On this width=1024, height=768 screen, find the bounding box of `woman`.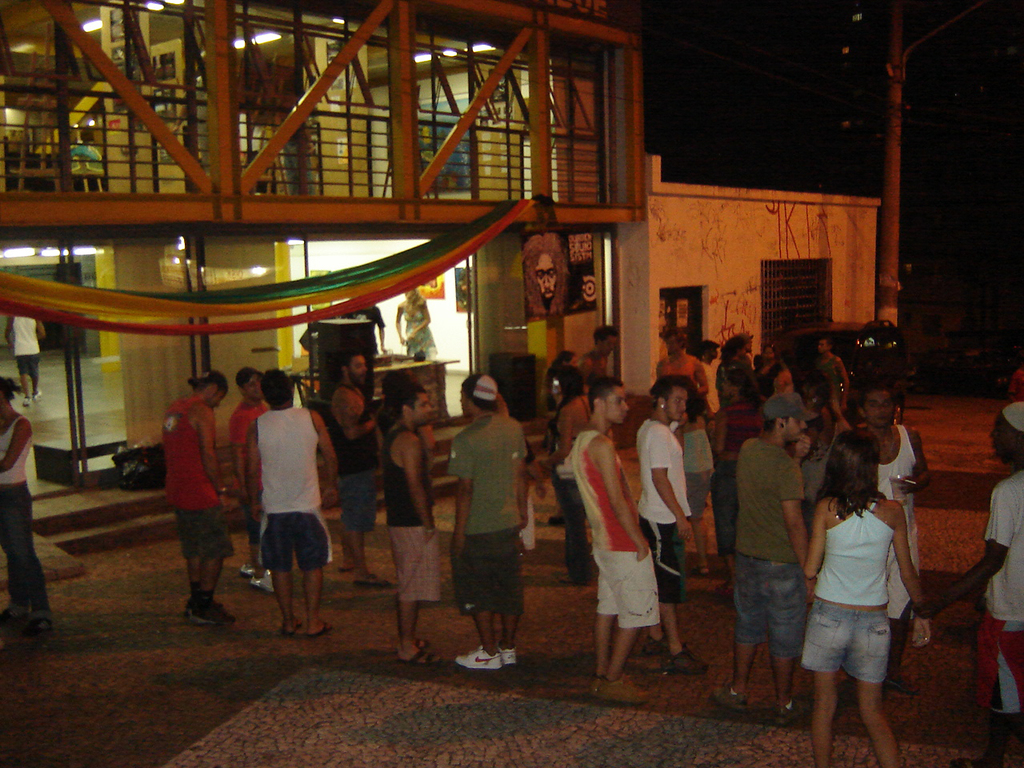
Bounding box: <bbox>542, 366, 592, 586</bbox>.
